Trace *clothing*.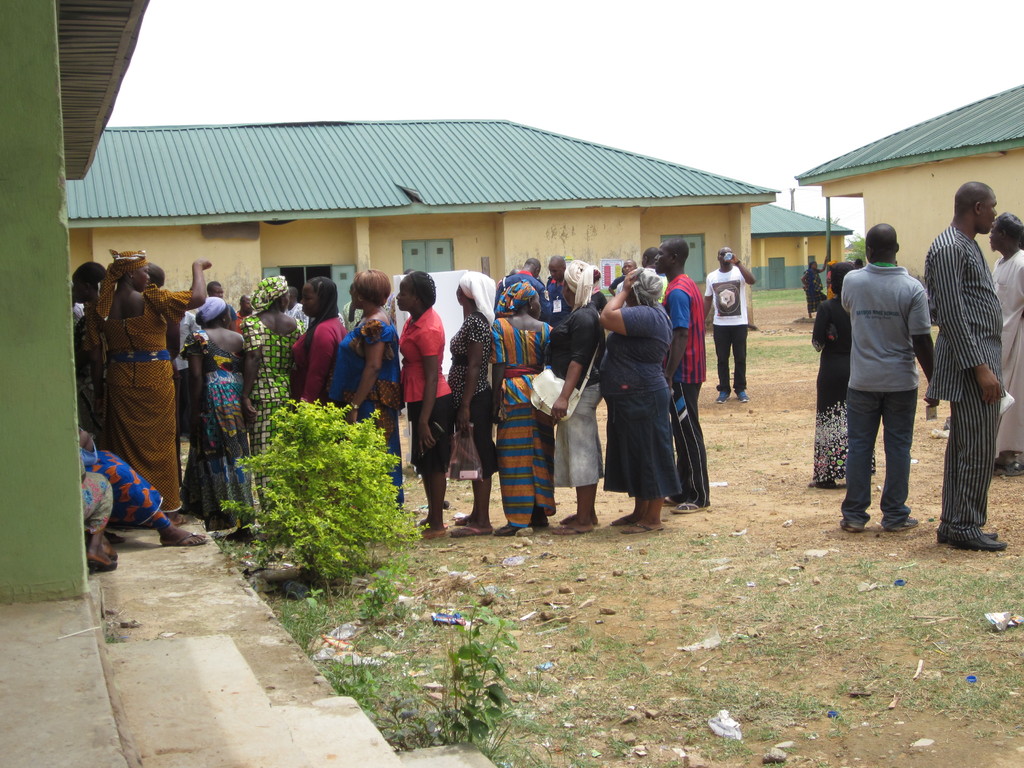
Traced to x1=705 y1=263 x2=751 y2=387.
